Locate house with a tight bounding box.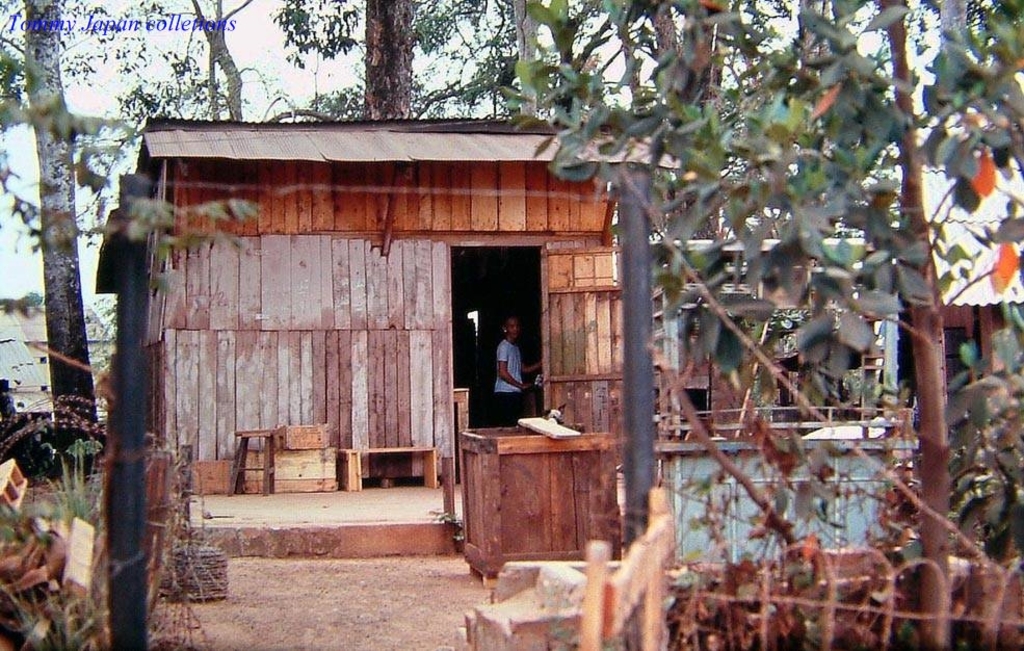
<region>94, 111, 625, 496</region>.
